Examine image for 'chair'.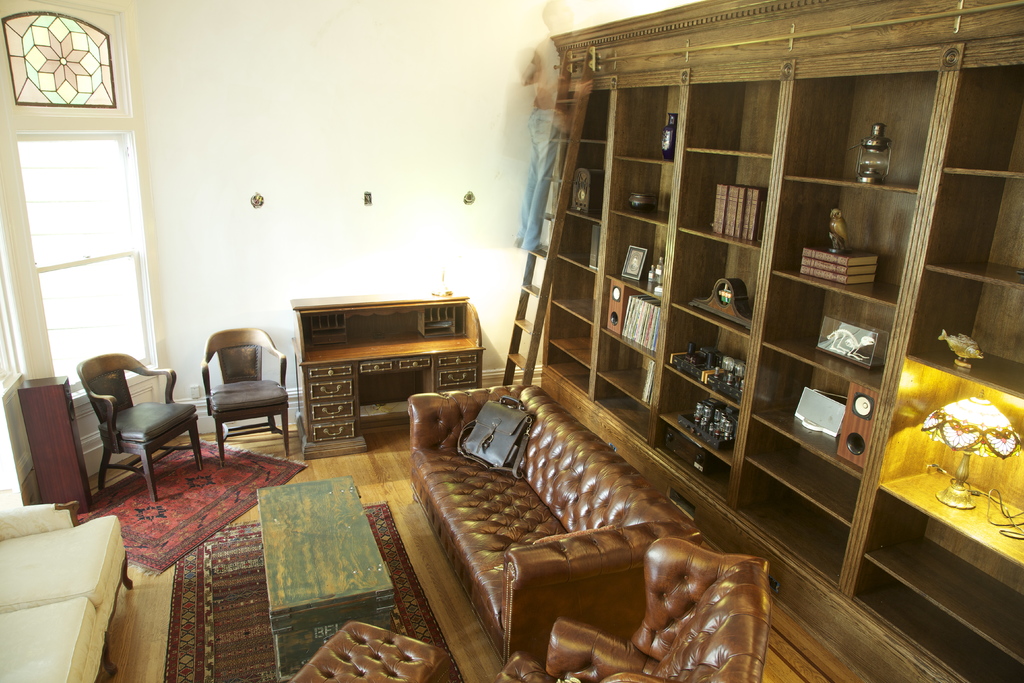
Examination result: region(485, 539, 771, 682).
